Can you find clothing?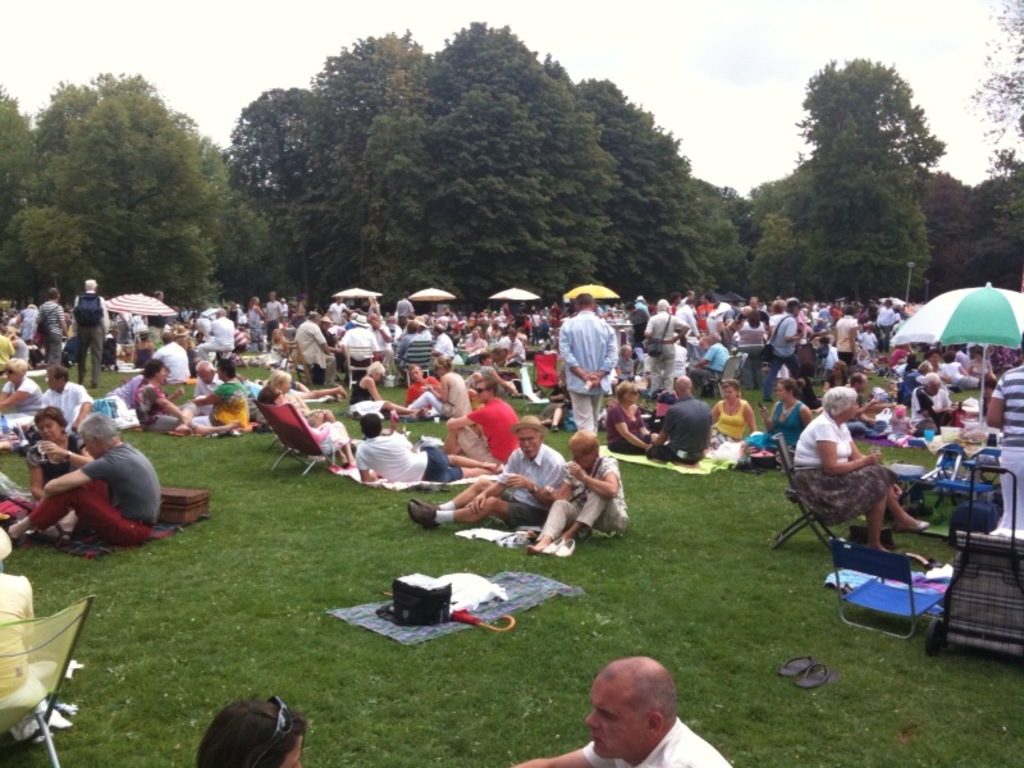
Yes, bounding box: crop(20, 433, 82, 486).
